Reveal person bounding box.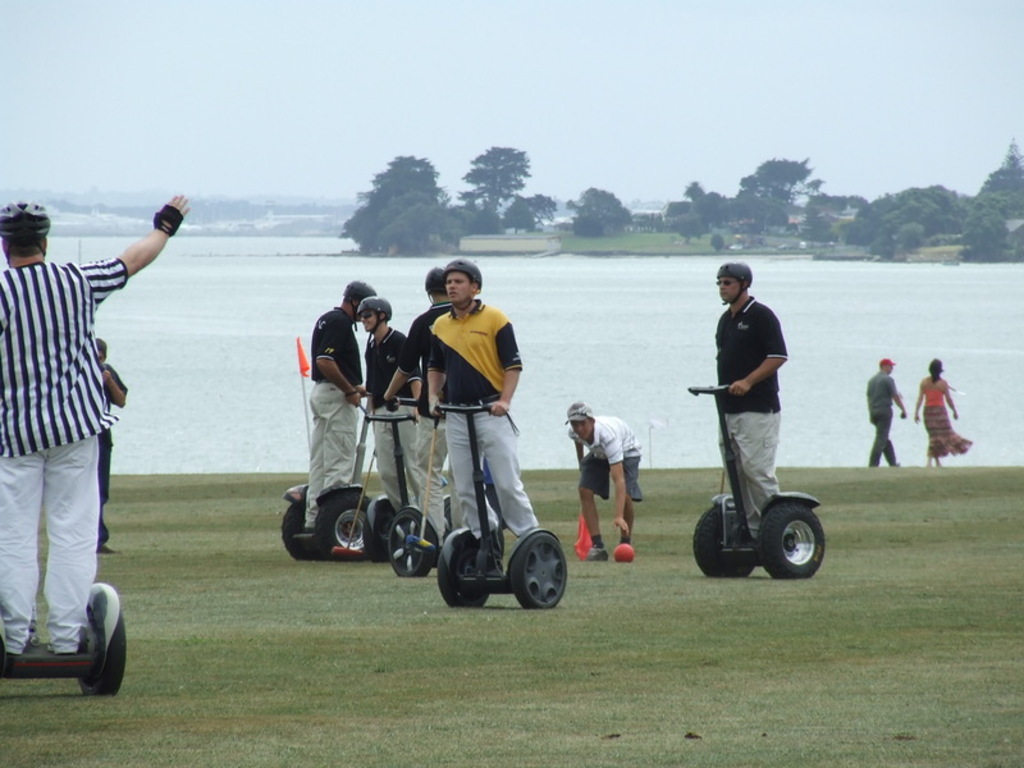
Revealed: select_region(421, 252, 547, 573).
